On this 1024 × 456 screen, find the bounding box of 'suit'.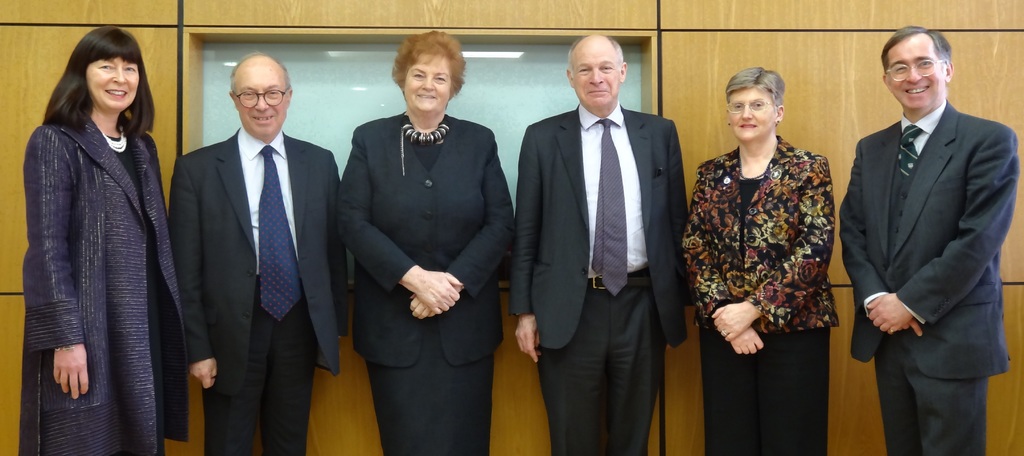
Bounding box: <box>333,111,516,455</box>.
